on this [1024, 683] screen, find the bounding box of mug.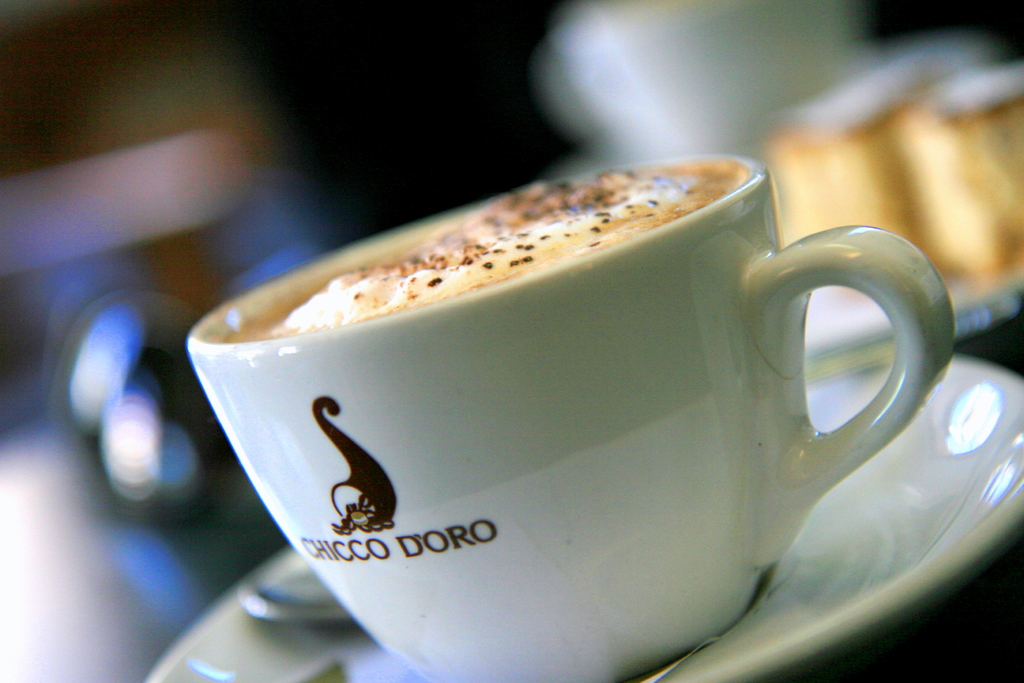
Bounding box: 190 157 956 682.
